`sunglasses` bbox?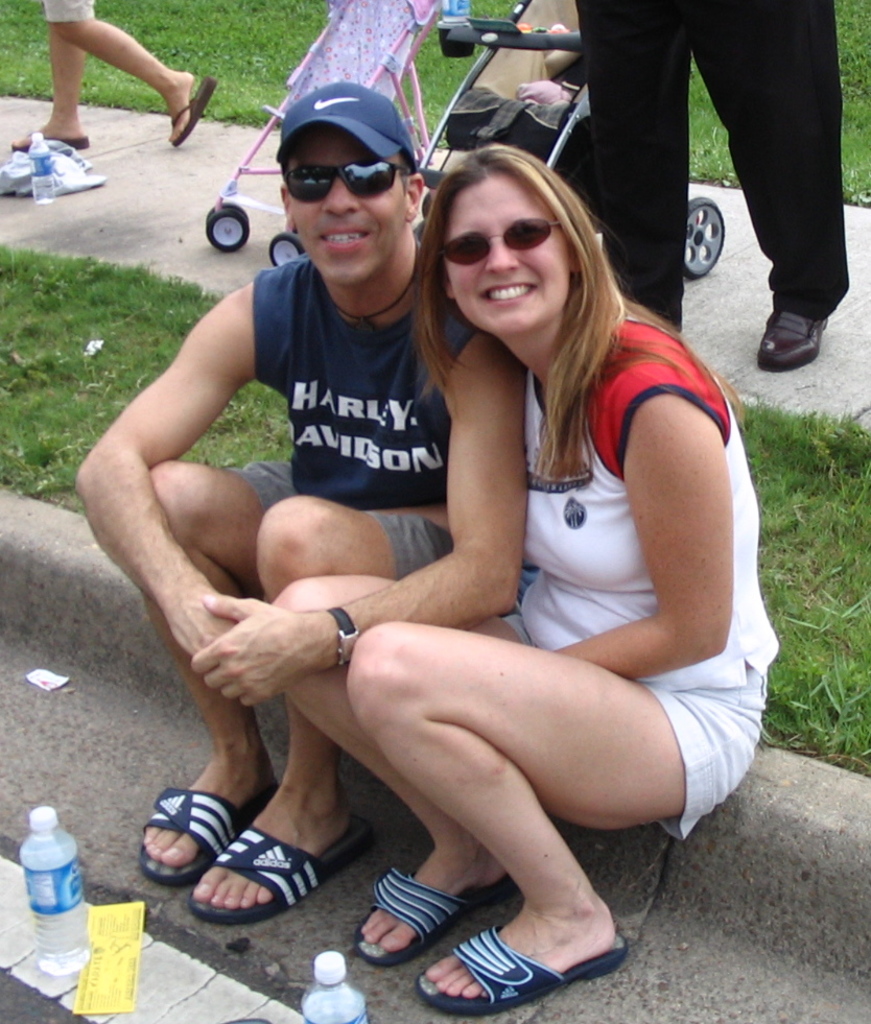
278/158/415/217
